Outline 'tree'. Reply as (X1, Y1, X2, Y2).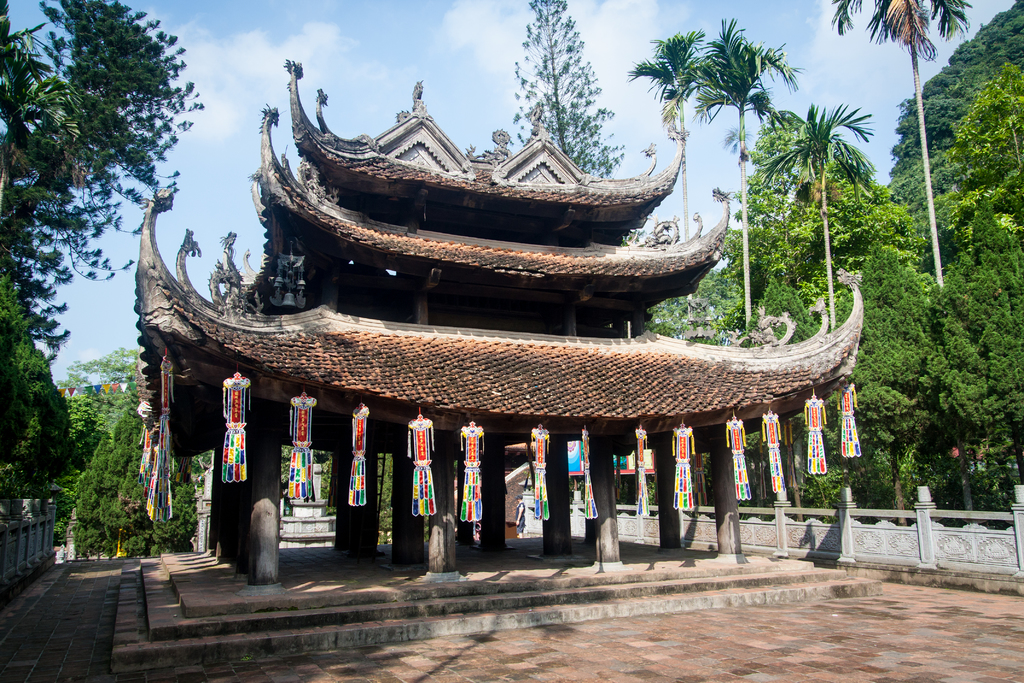
(61, 383, 188, 555).
